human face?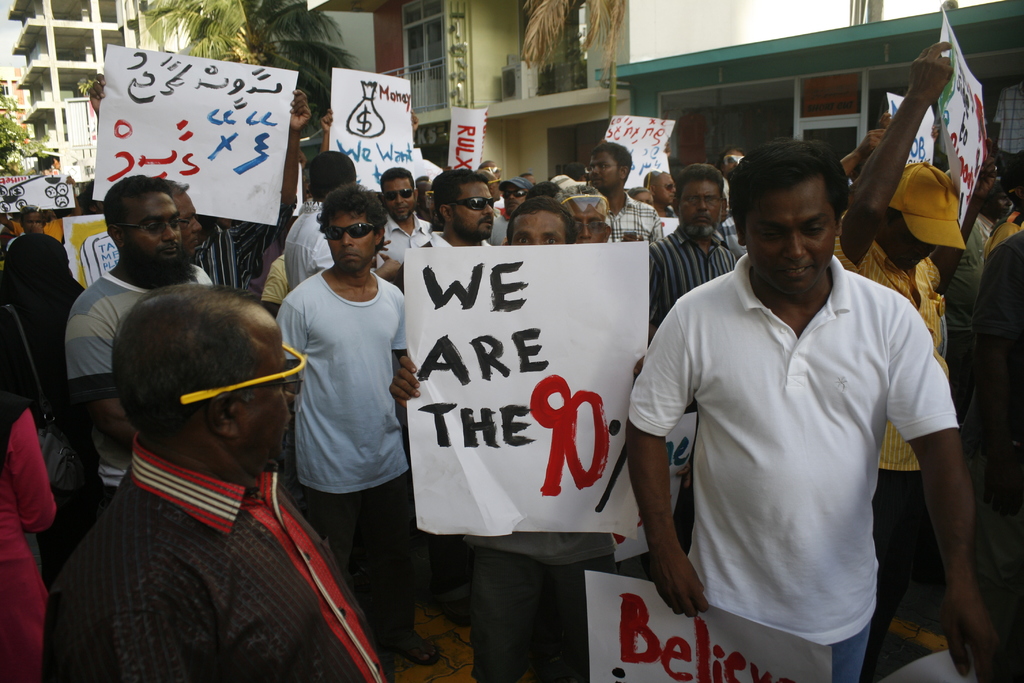
(left=657, top=177, right=675, bottom=204)
